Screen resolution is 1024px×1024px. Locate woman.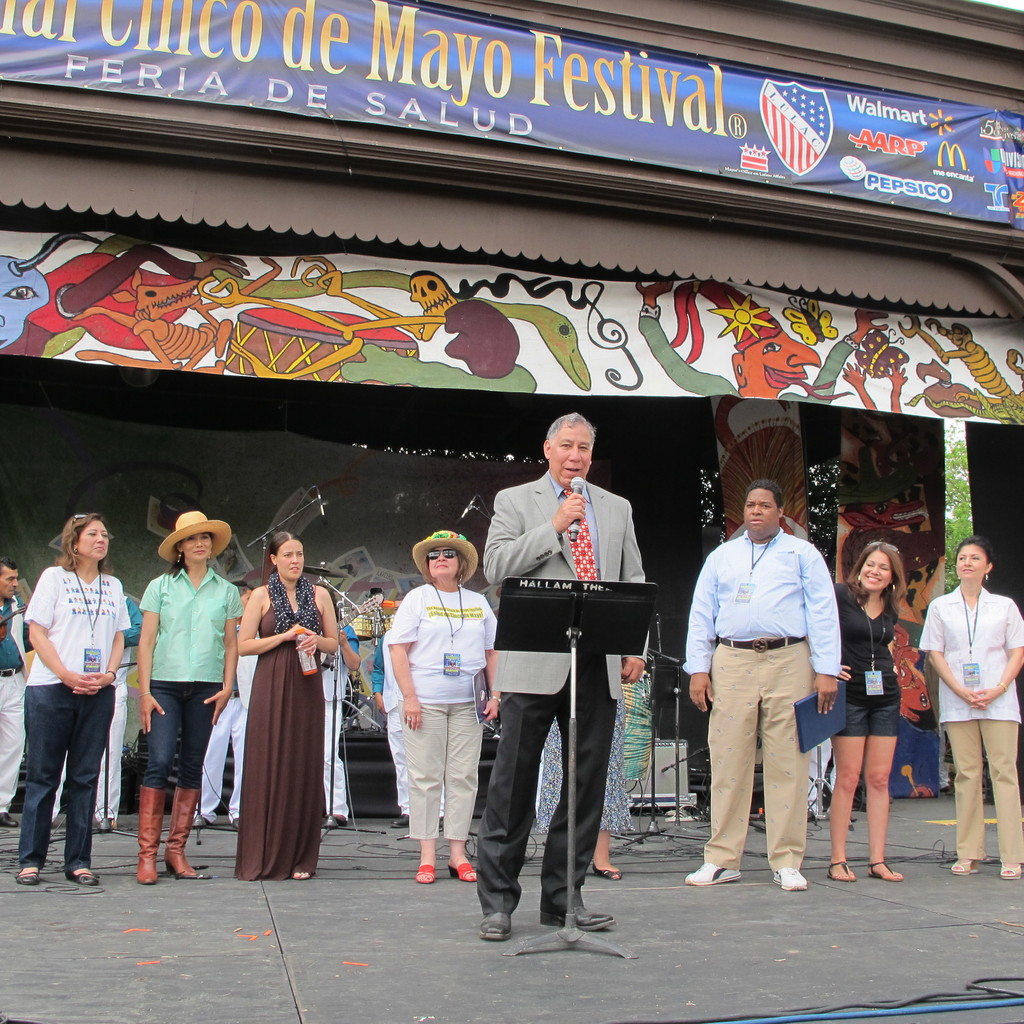
box=[135, 506, 235, 886].
